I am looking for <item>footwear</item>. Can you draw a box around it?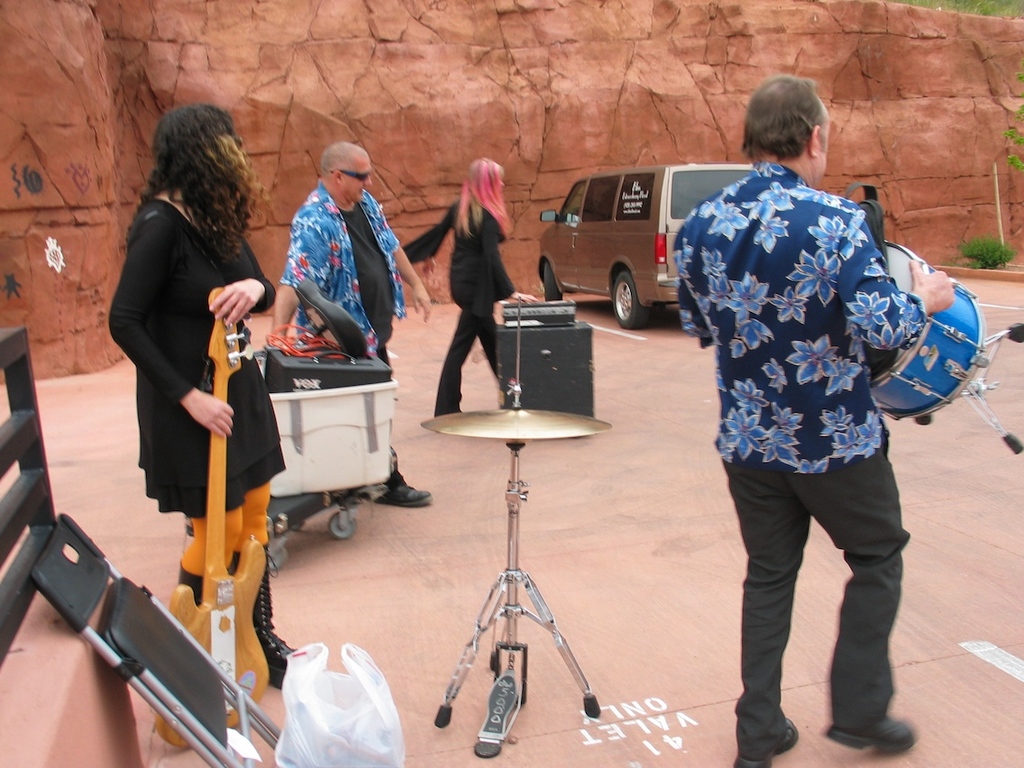
Sure, the bounding box is bbox=(251, 544, 301, 683).
